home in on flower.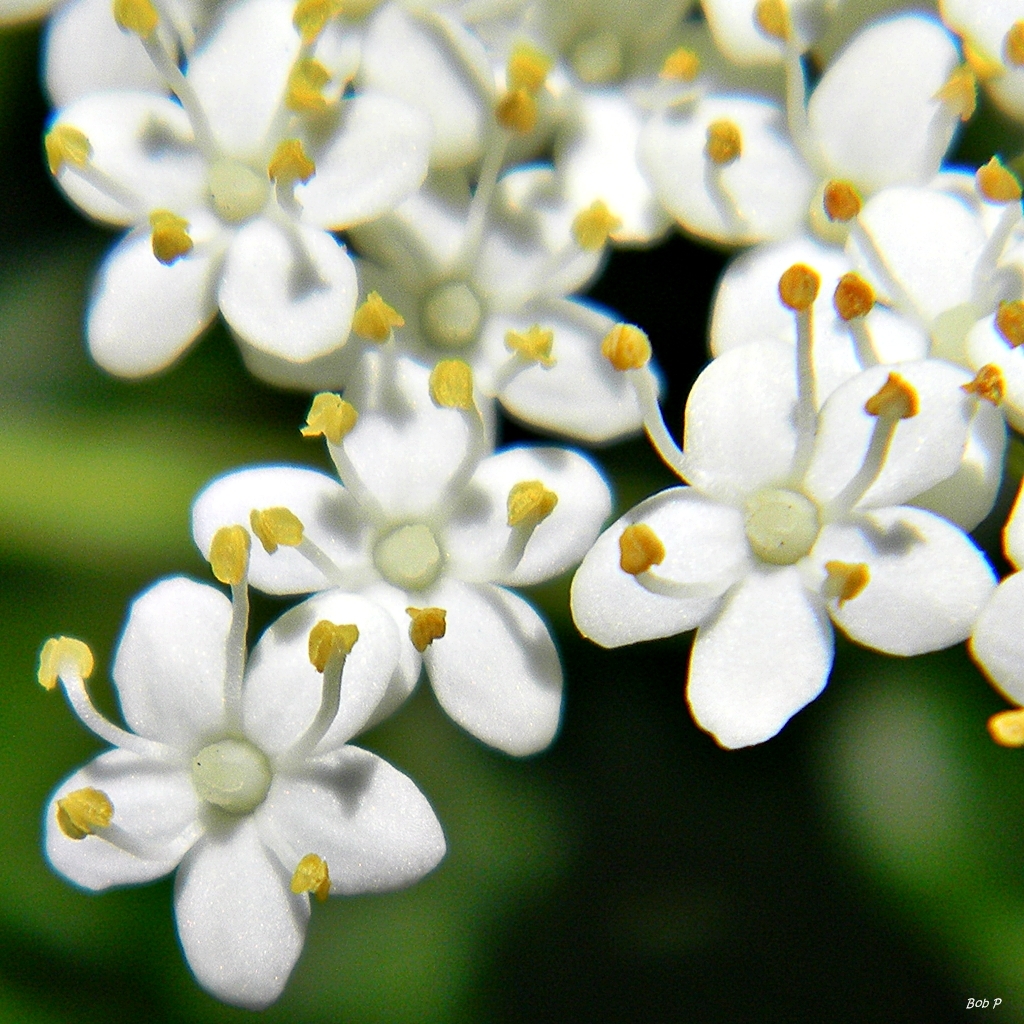
Homed in at <bbox>46, 3, 430, 377</bbox>.
